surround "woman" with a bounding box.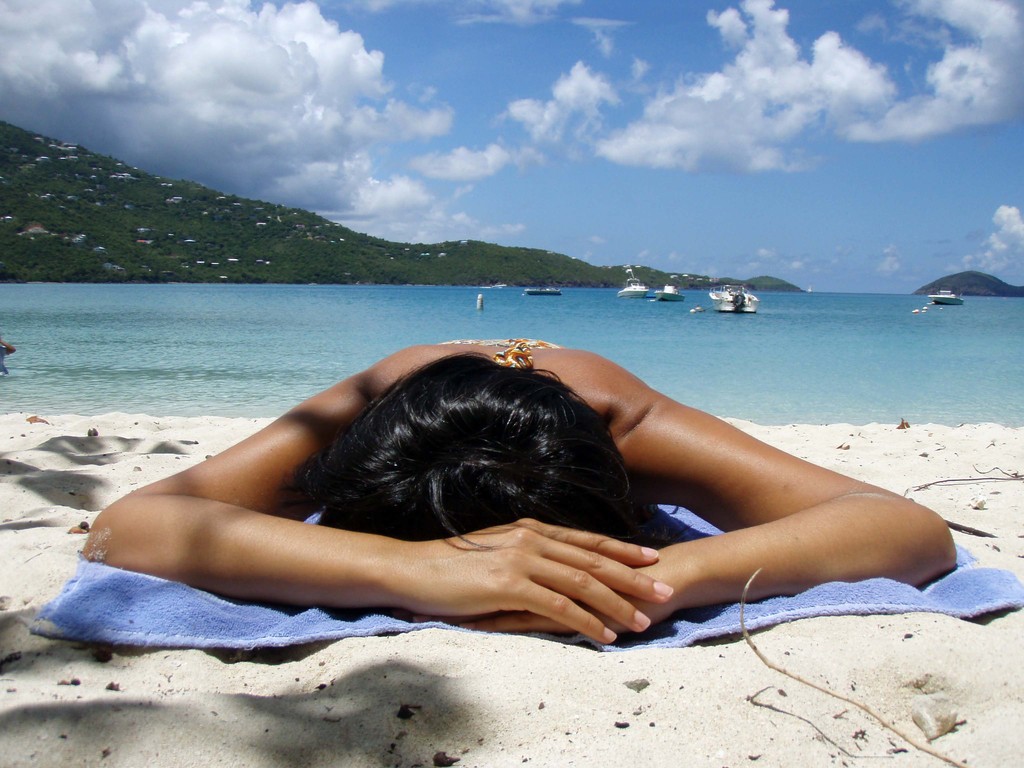
238:325:901:654.
